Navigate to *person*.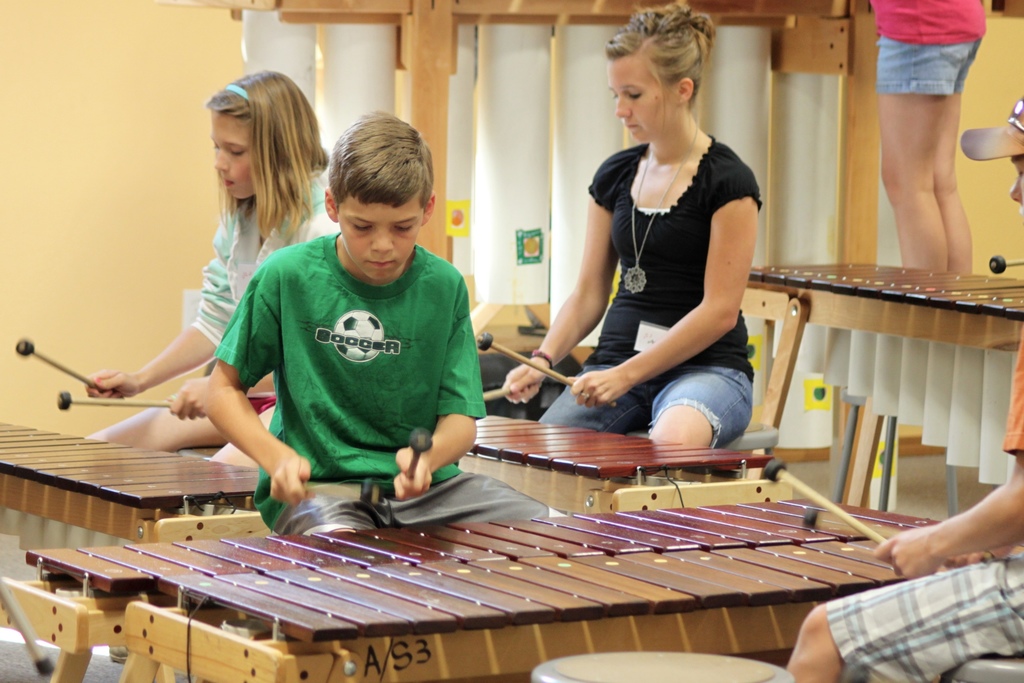
Navigation target: <region>850, 0, 984, 309</region>.
